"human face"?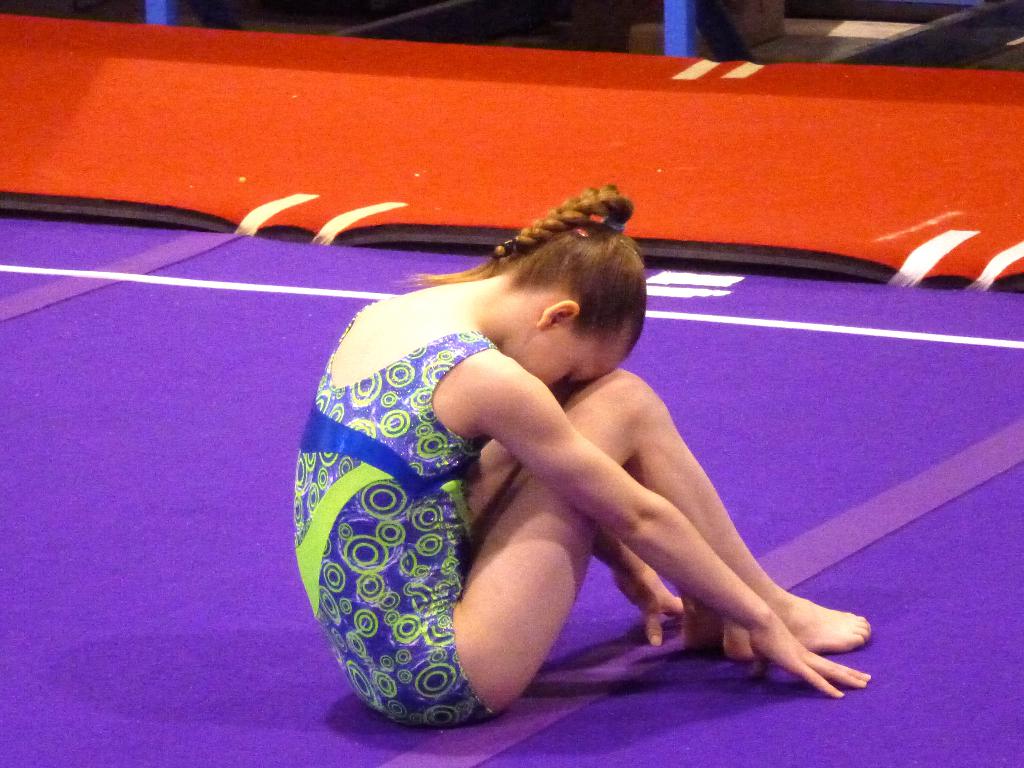
bbox=[503, 331, 632, 387]
